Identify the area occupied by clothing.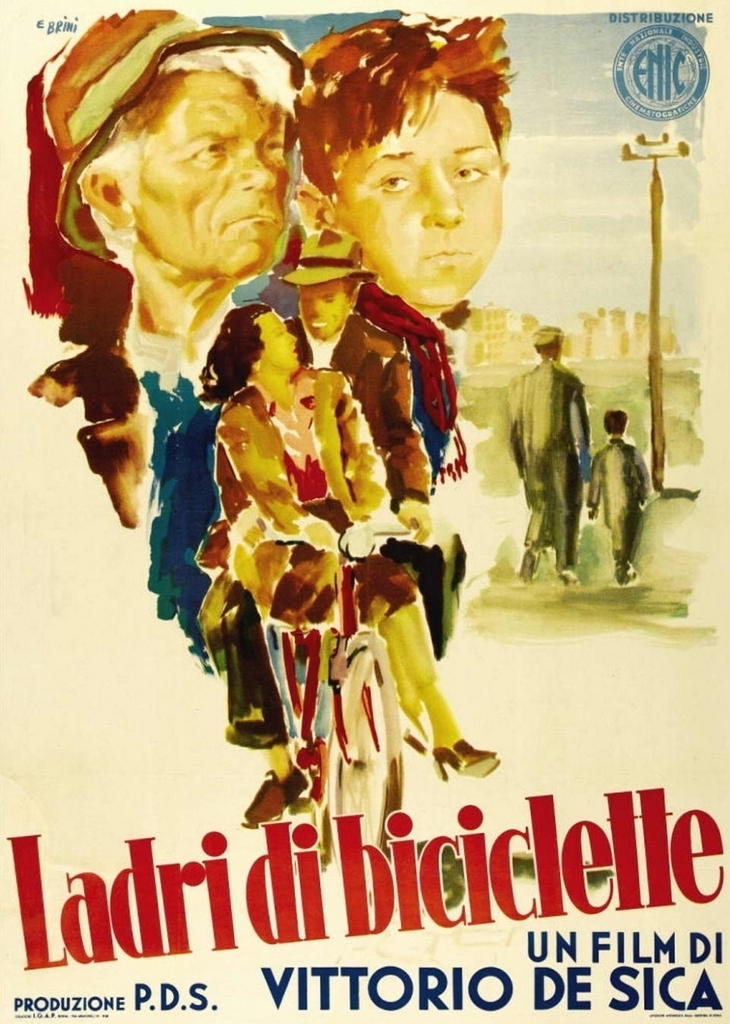
Area: <box>89,280,260,647</box>.
